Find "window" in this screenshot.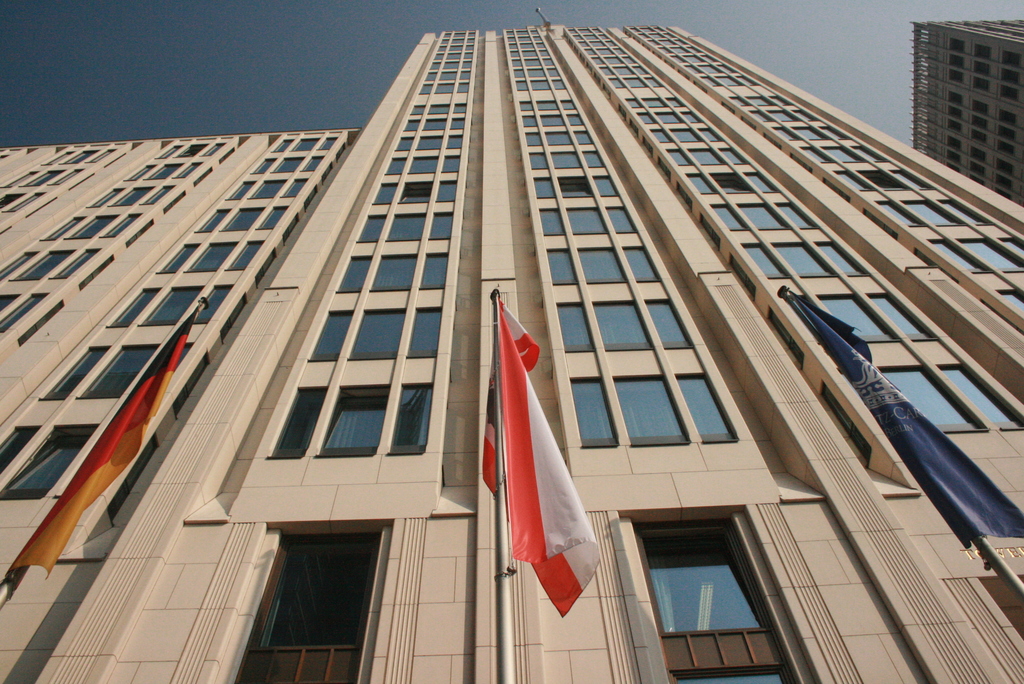
The bounding box for "window" is locate(77, 342, 166, 403).
